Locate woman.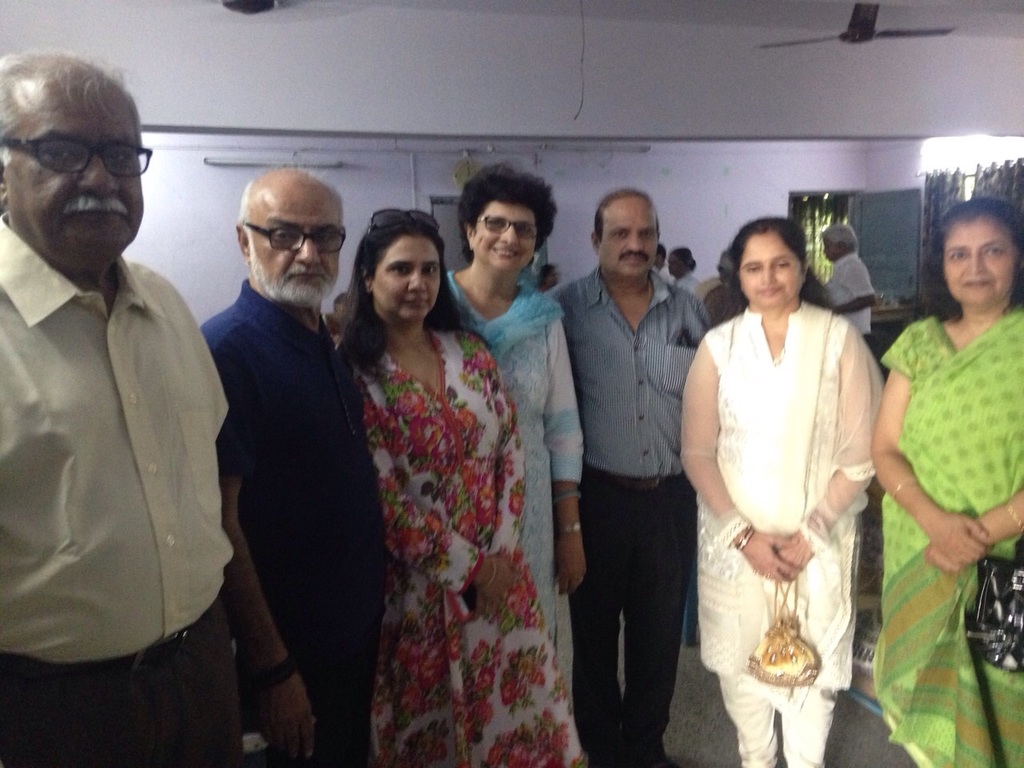
Bounding box: region(868, 193, 1023, 767).
